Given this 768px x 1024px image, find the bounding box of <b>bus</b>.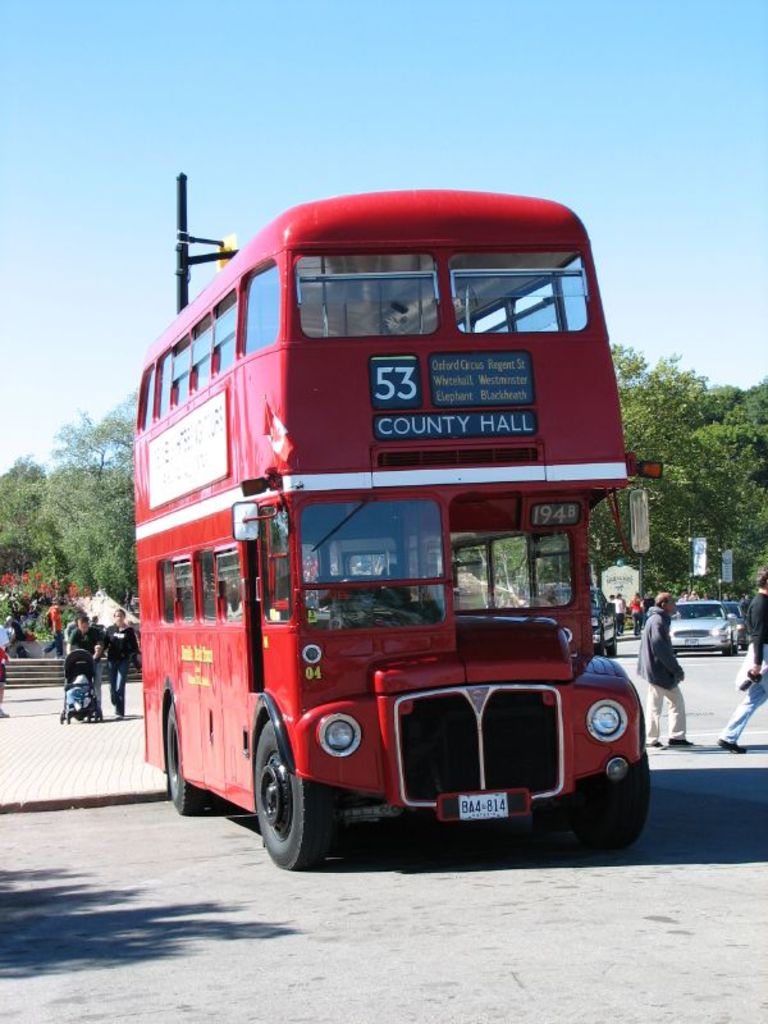
detection(141, 191, 662, 881).
